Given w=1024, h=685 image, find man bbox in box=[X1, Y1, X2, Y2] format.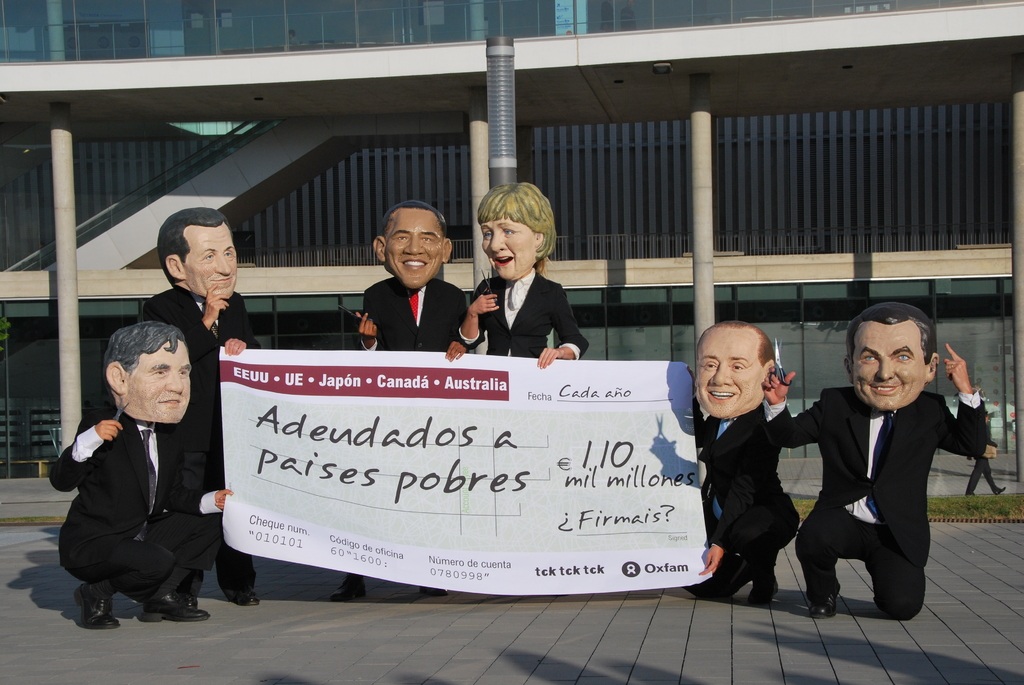
box=[685, 321, 796, 603].
